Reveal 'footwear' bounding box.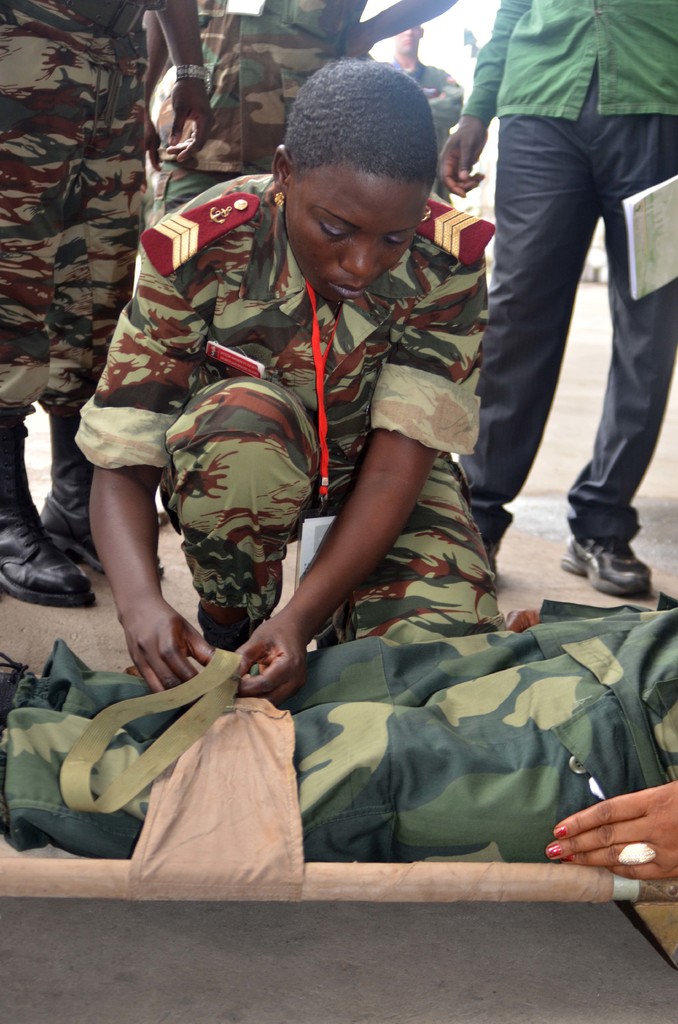
Revealed: Rect(38, 489, 166, 582).
